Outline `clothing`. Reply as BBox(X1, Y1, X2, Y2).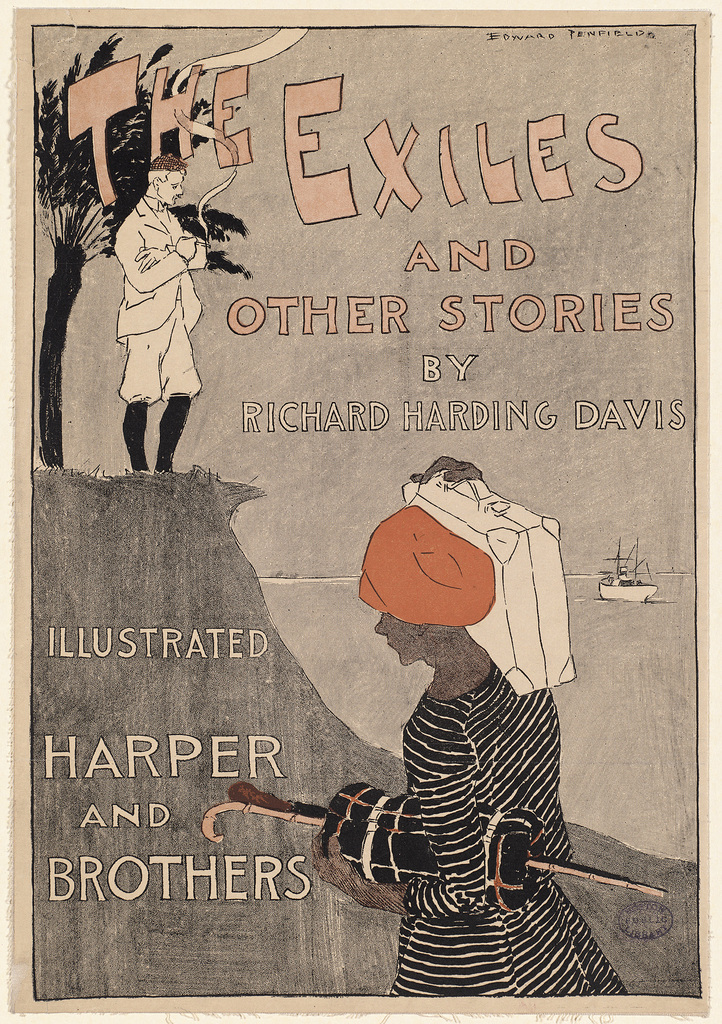
BBox(145, 197, 186, 246).
